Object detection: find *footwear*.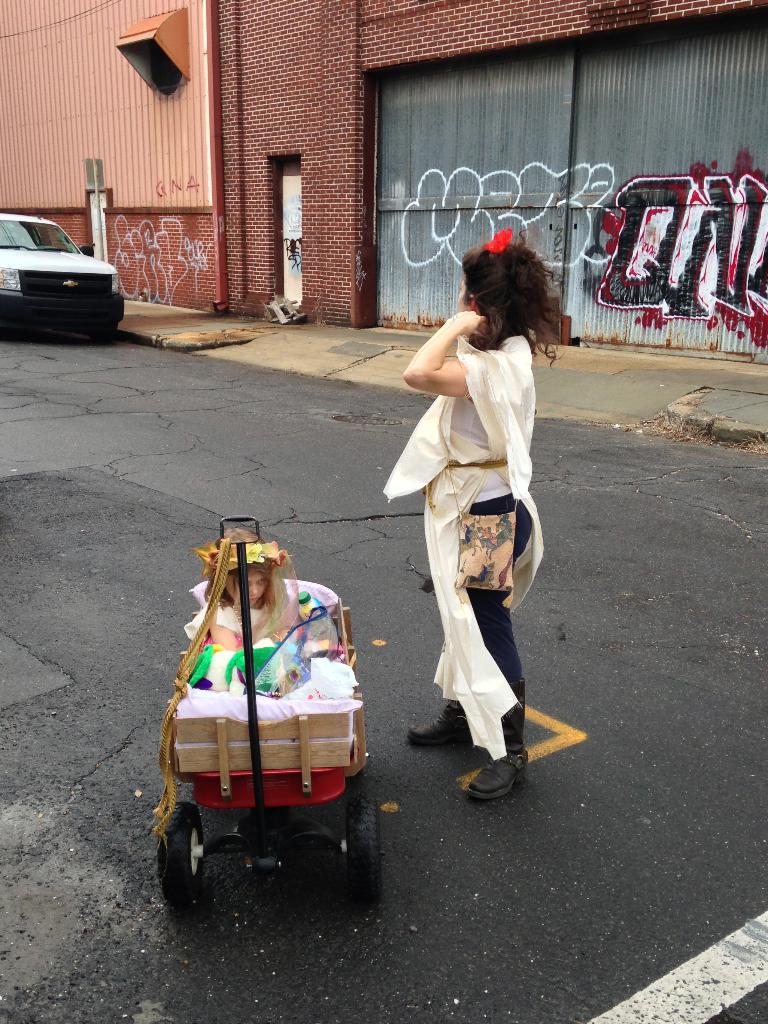
Rect(471, 740, 544, 814).
